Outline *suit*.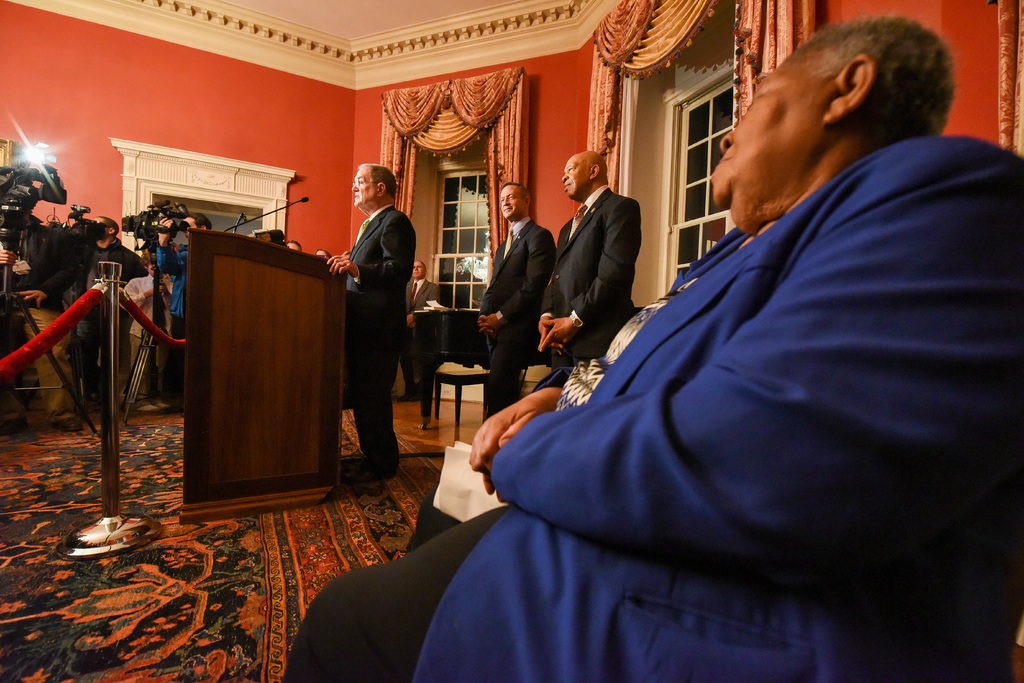
Outline: region(350, 211, 417, 461).
